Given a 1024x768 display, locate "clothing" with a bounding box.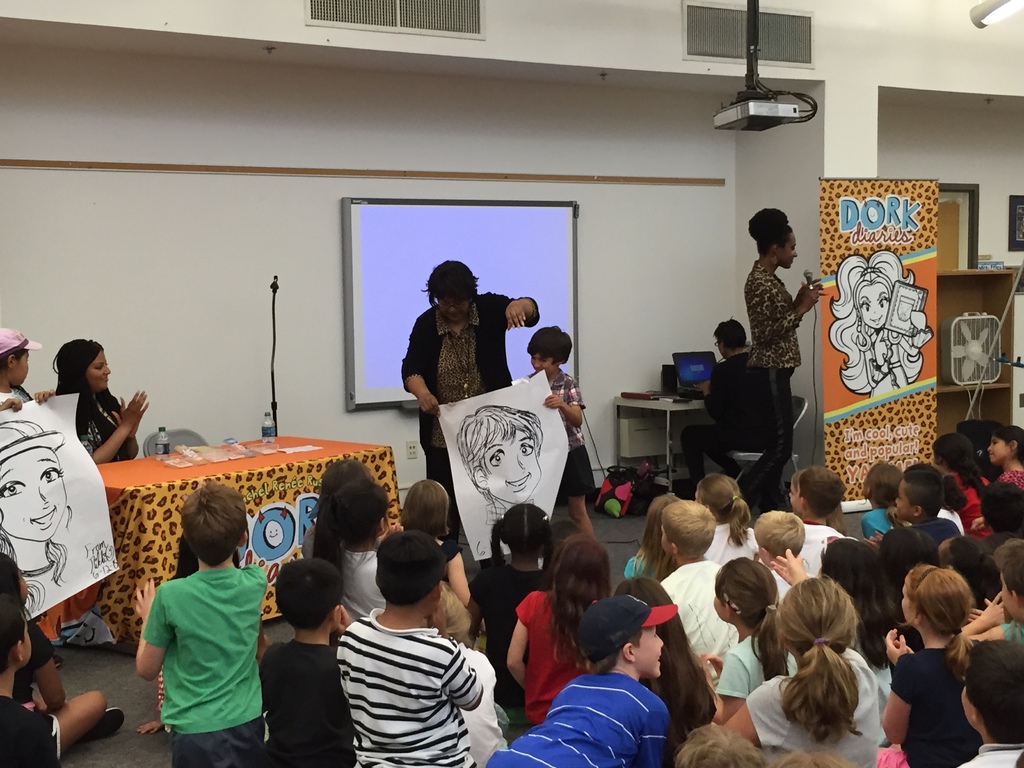
Located: crop(681, 352, 756, 492).
